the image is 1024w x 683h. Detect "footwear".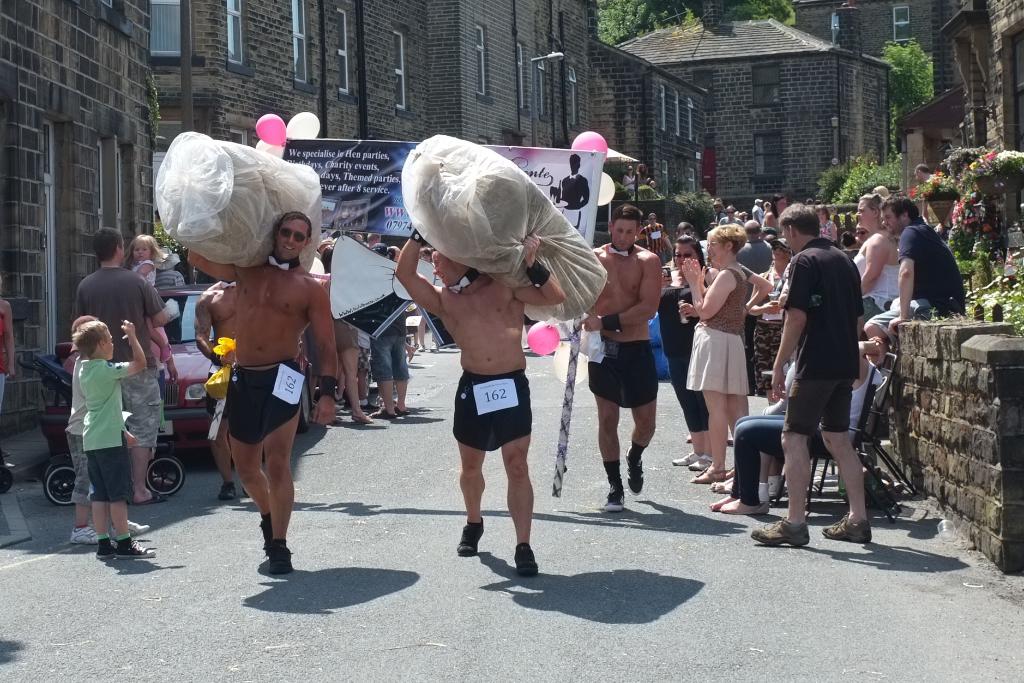
Detection: pyautogui.locateOnScreen(454, 516, 481, 558).
